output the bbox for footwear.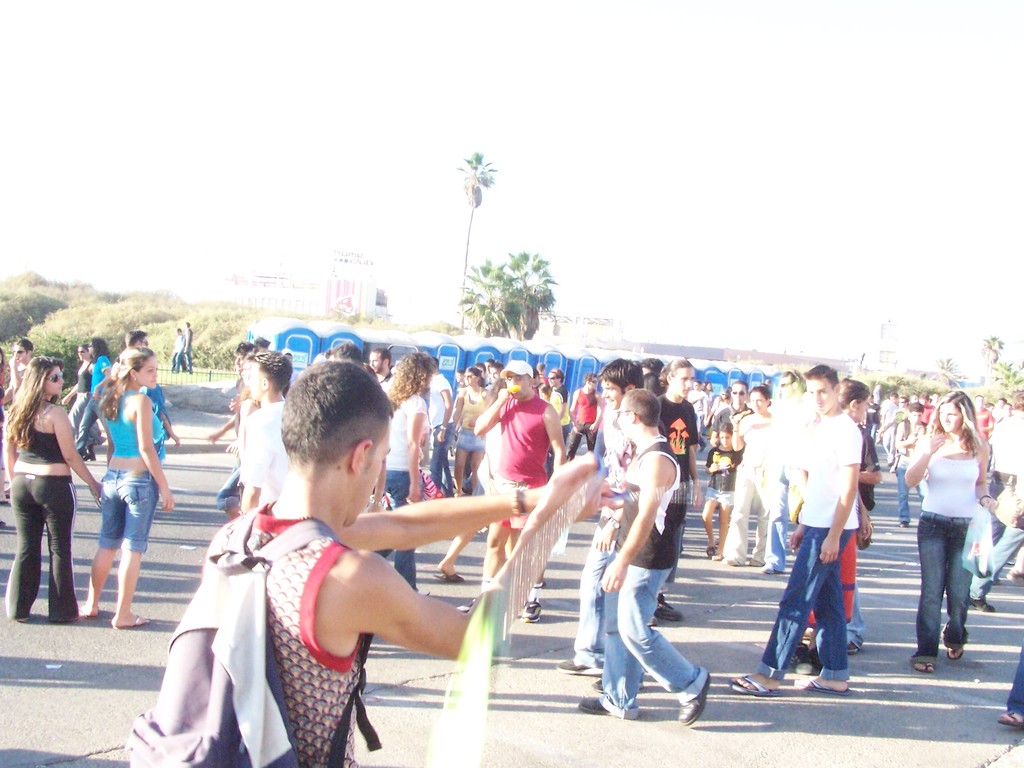
<bbox>745, 554, 765, 569</bbox>.
